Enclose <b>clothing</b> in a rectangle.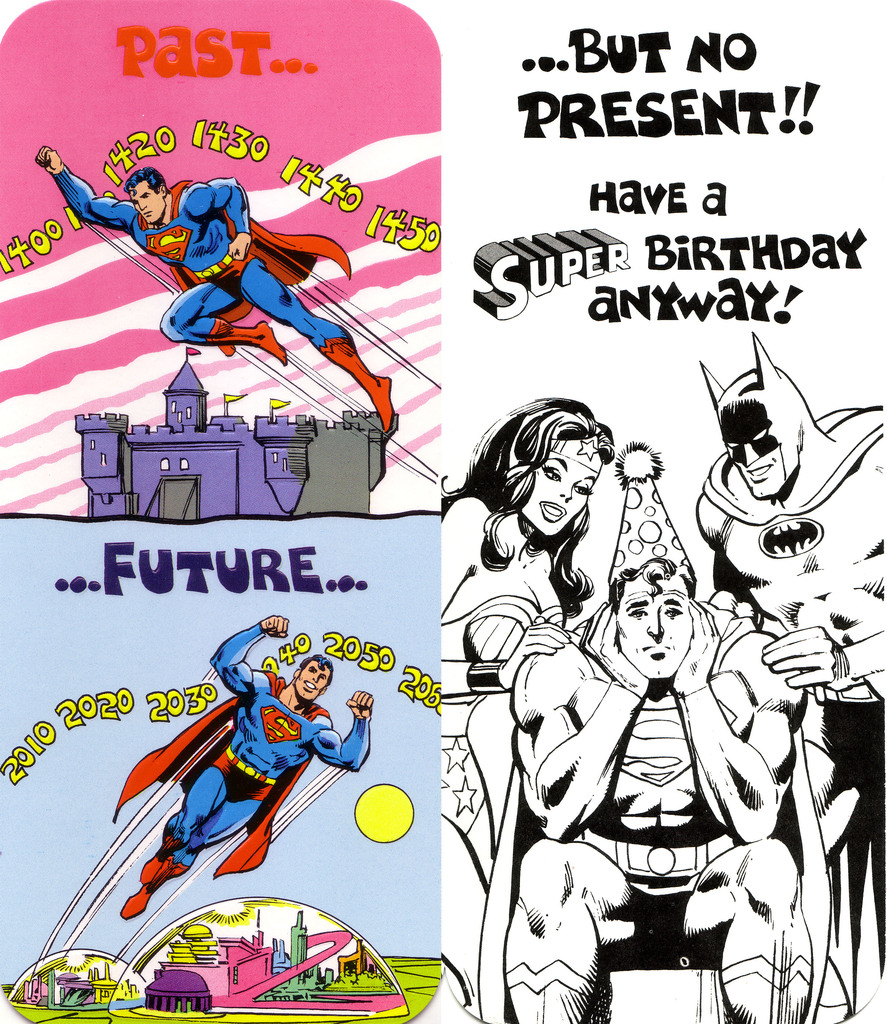
[left=45, top=152, right=350, bottom=355].
